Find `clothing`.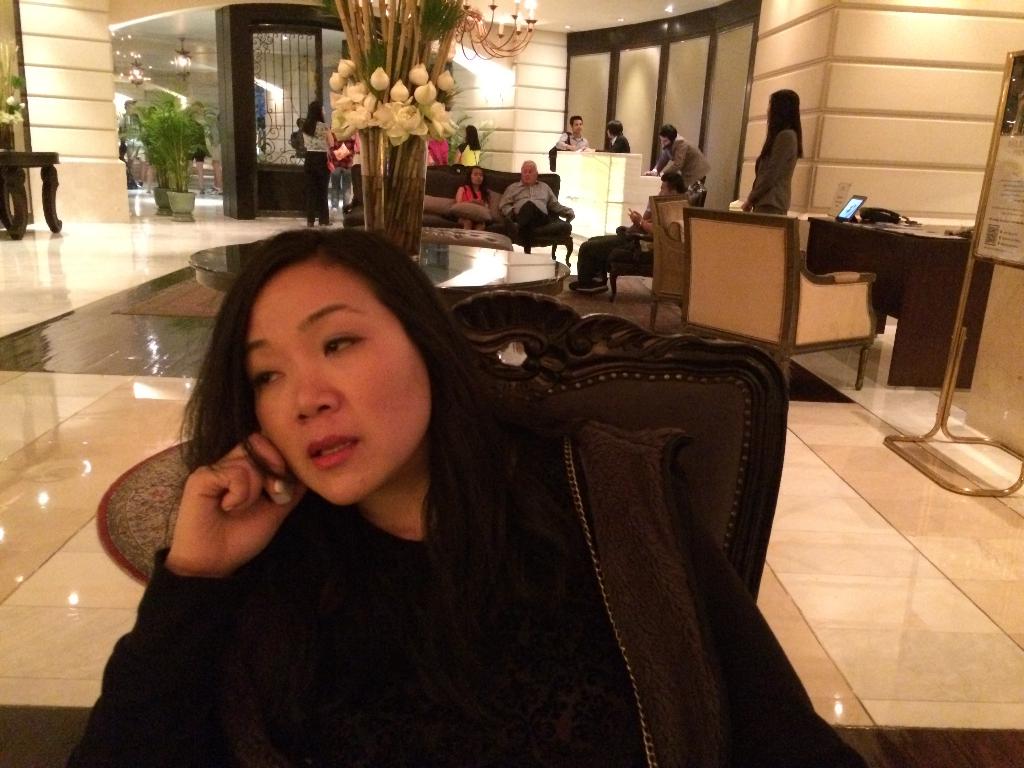
<region>744, 127, 803, 214</region>.
